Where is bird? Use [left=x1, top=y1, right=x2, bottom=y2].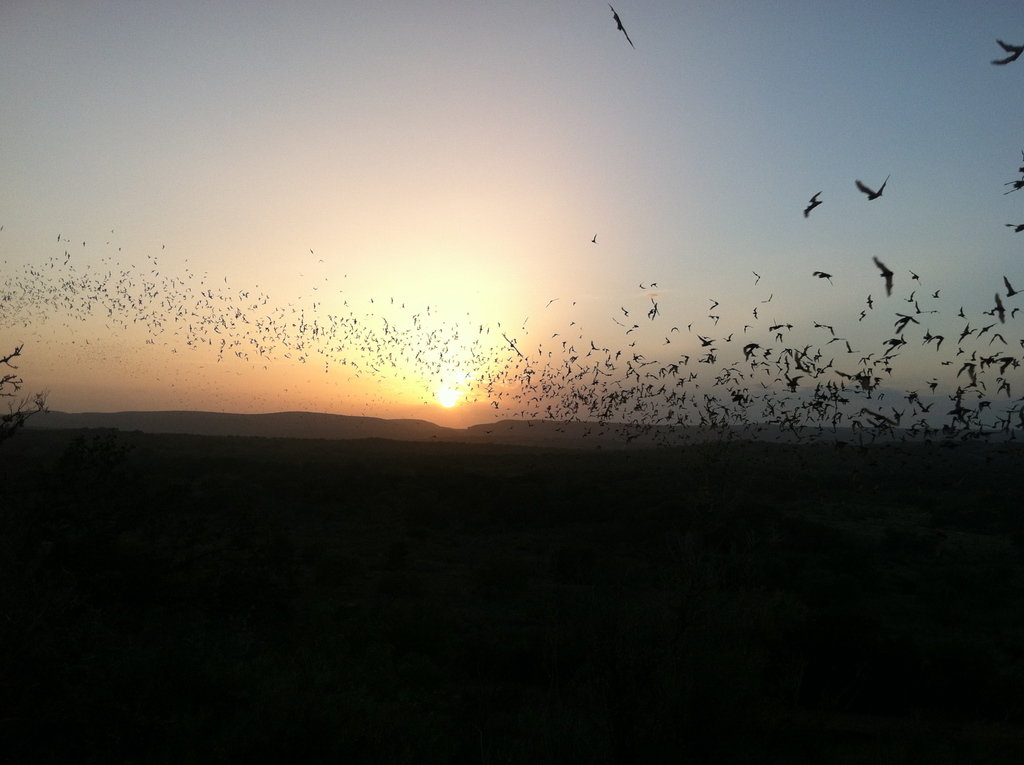
[left=648, top=282, right=659, bottom=293].
